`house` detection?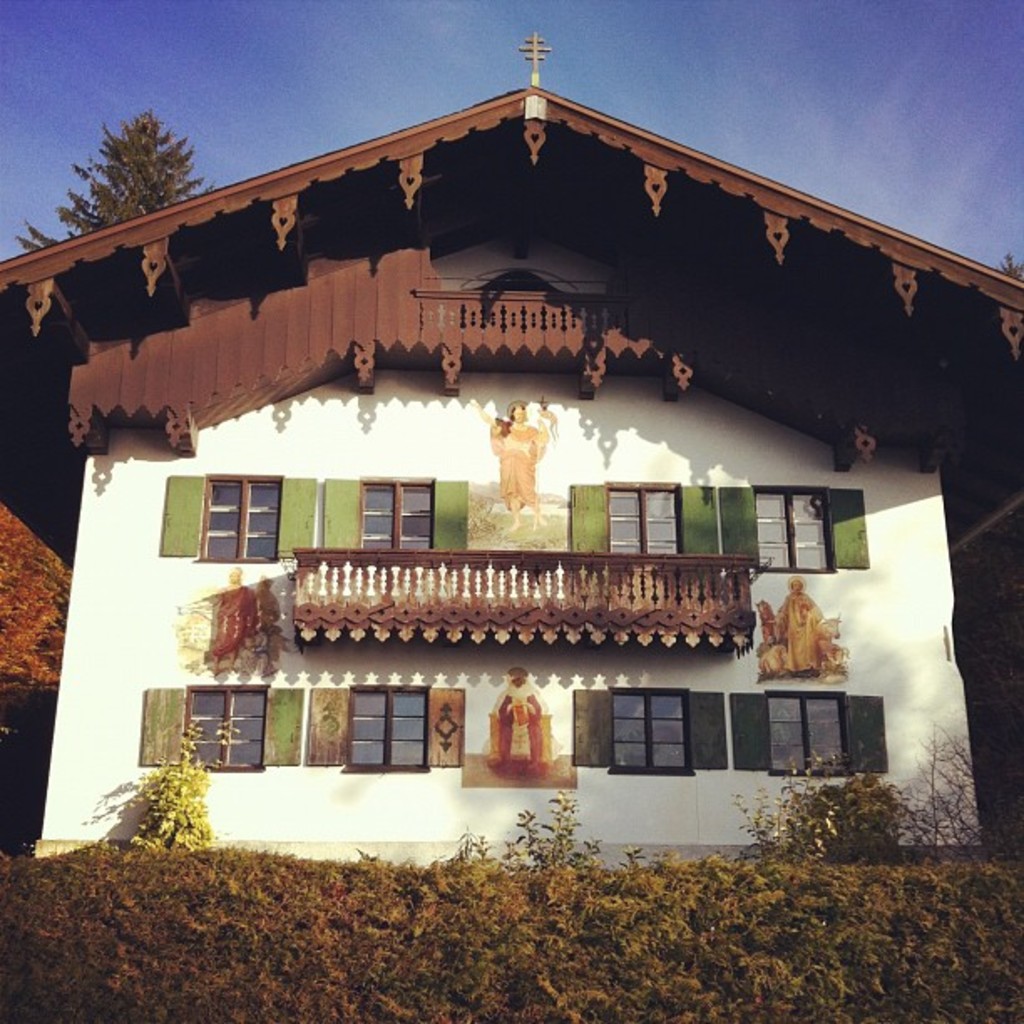
x1=0 y1=82 x2=1022 y2=893
